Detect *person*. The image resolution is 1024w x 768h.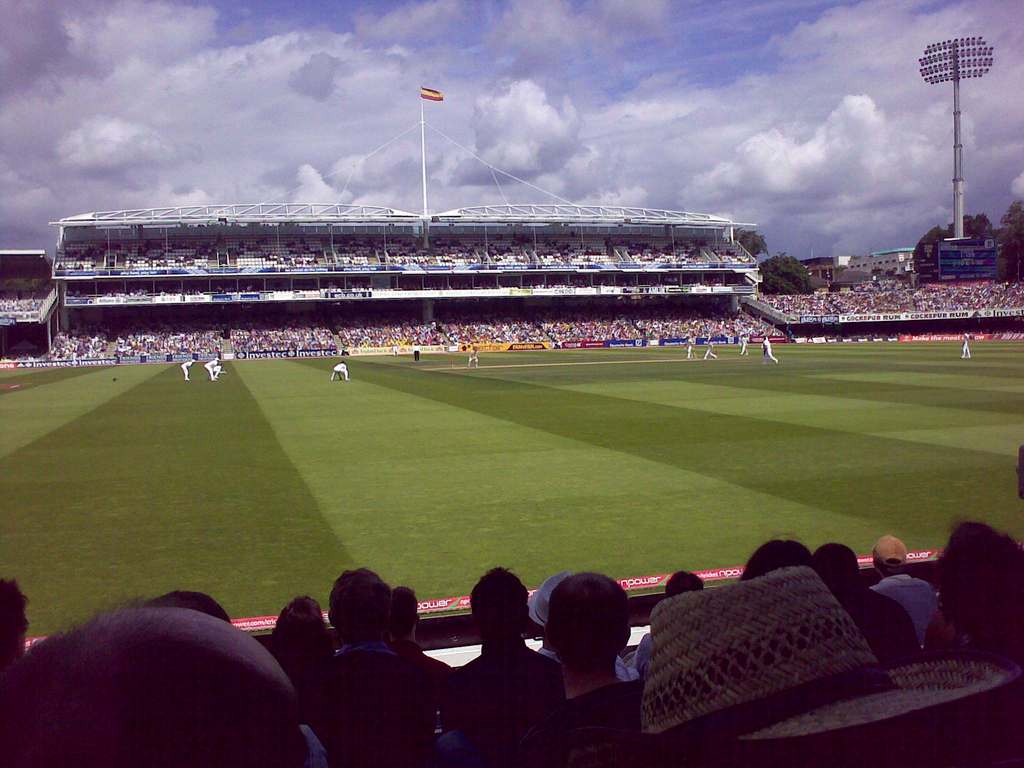
bbox=[876, 554, 942, 626].
